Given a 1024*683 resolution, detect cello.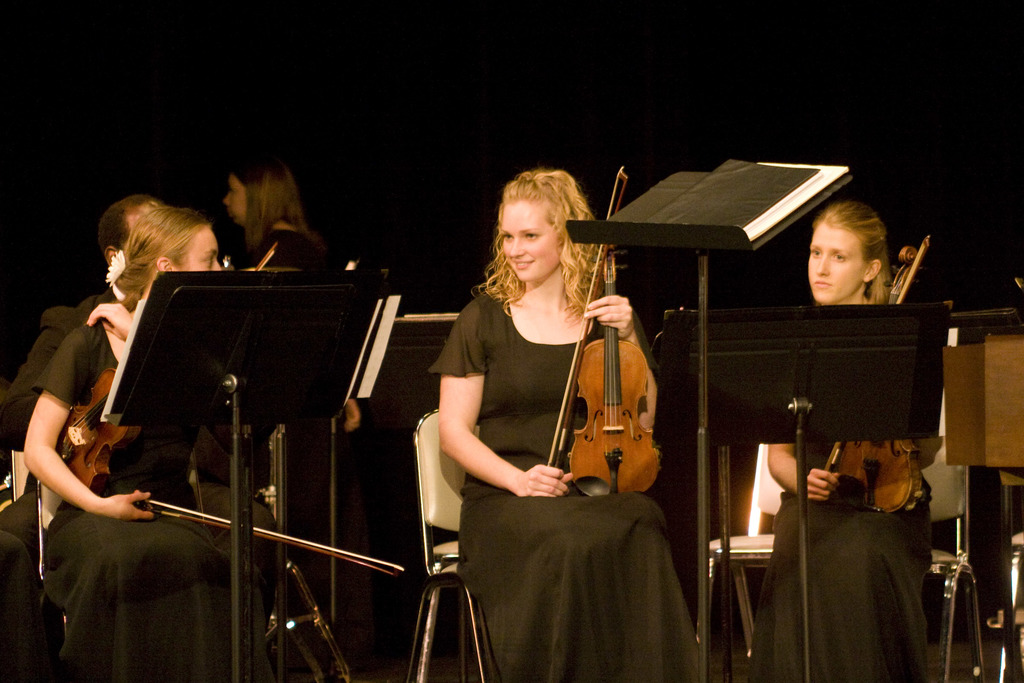
<bbox>825, 242, 945, 509</bbox>.
